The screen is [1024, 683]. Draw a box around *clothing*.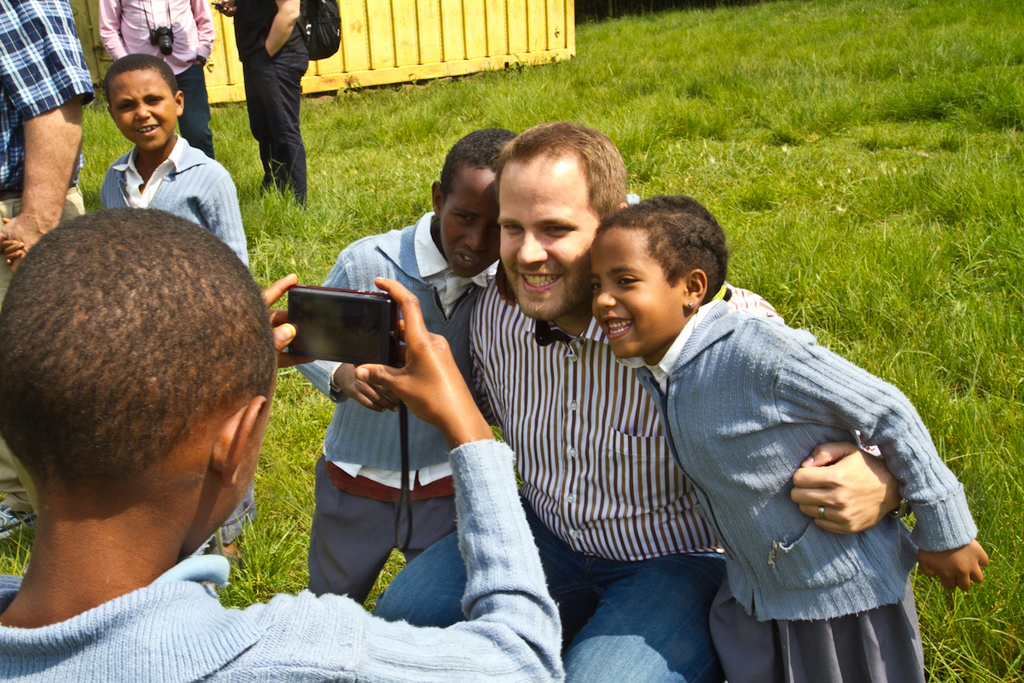
(x1=608, y1=294, x2=986, y2=682).
